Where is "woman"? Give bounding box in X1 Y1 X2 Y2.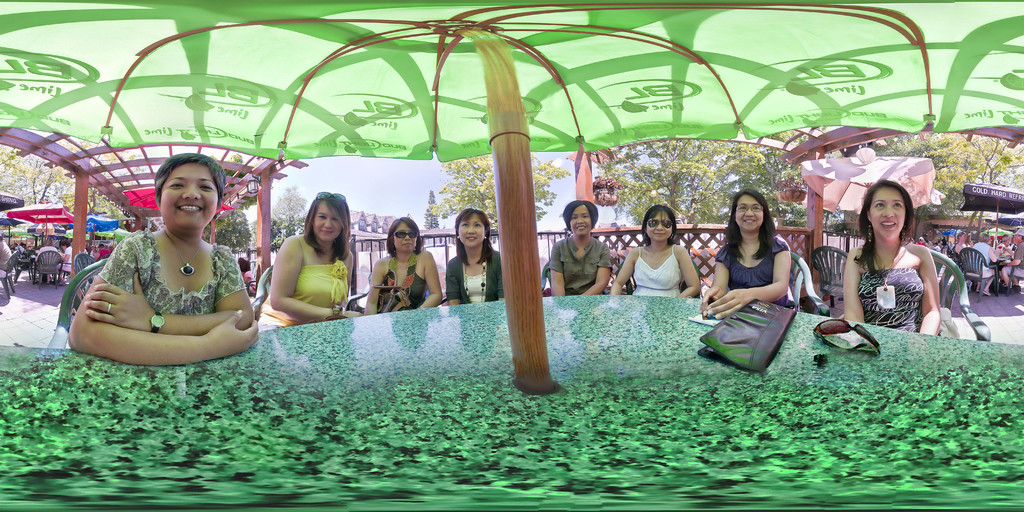
842 177 945 340.
